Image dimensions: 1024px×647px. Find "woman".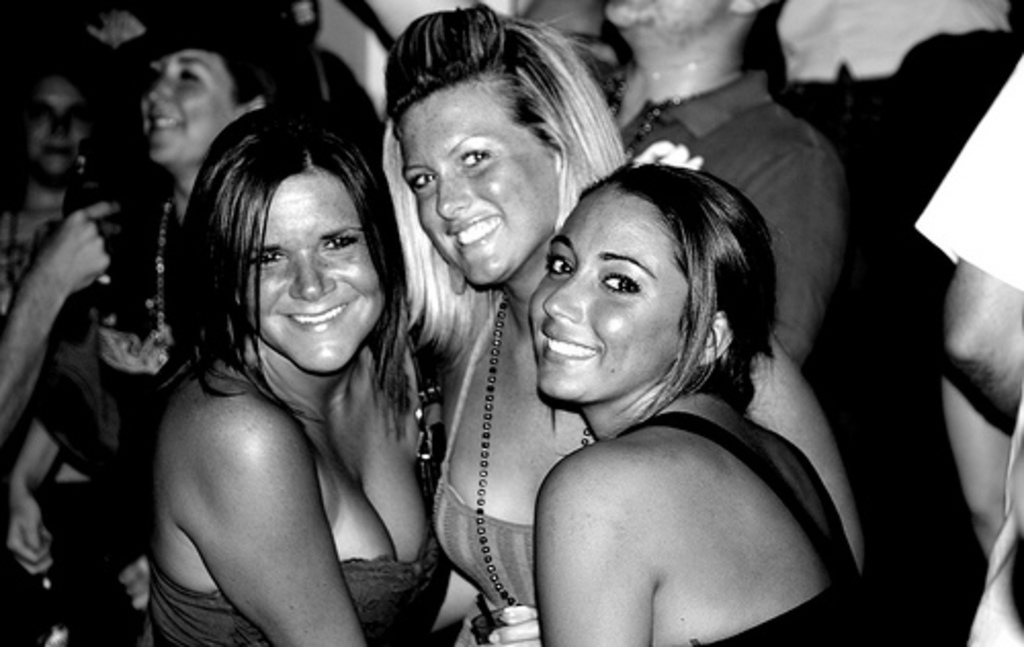
{"x1": 369, "y1": 0, "x2": 868, "y2": 645}.
